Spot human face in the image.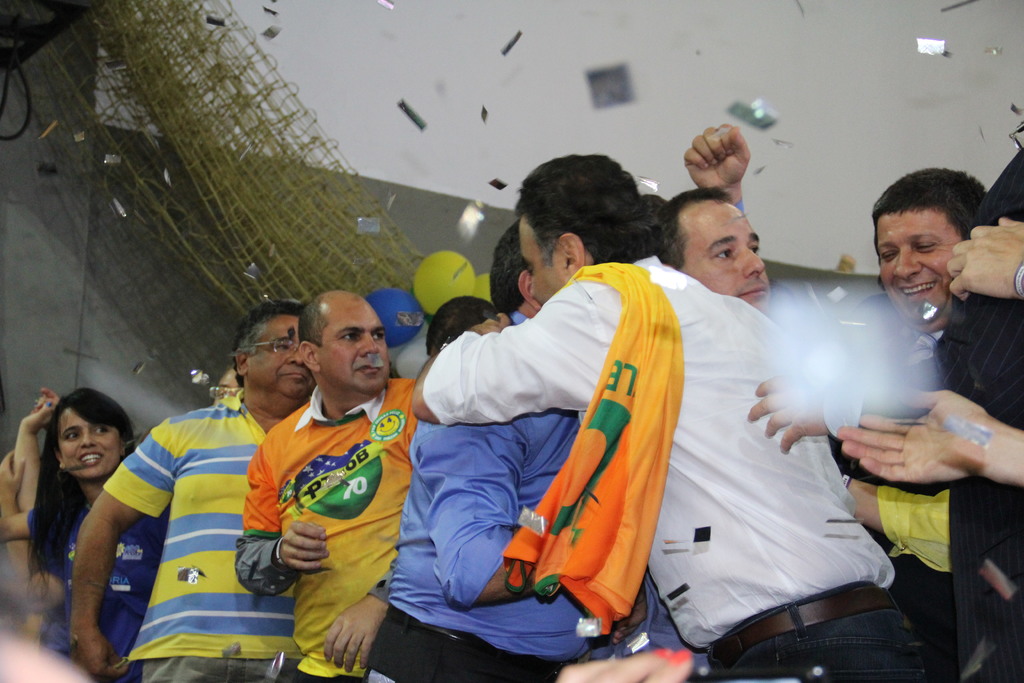
human face found at <bbox>65, 404, 123, 484</bbox>.
